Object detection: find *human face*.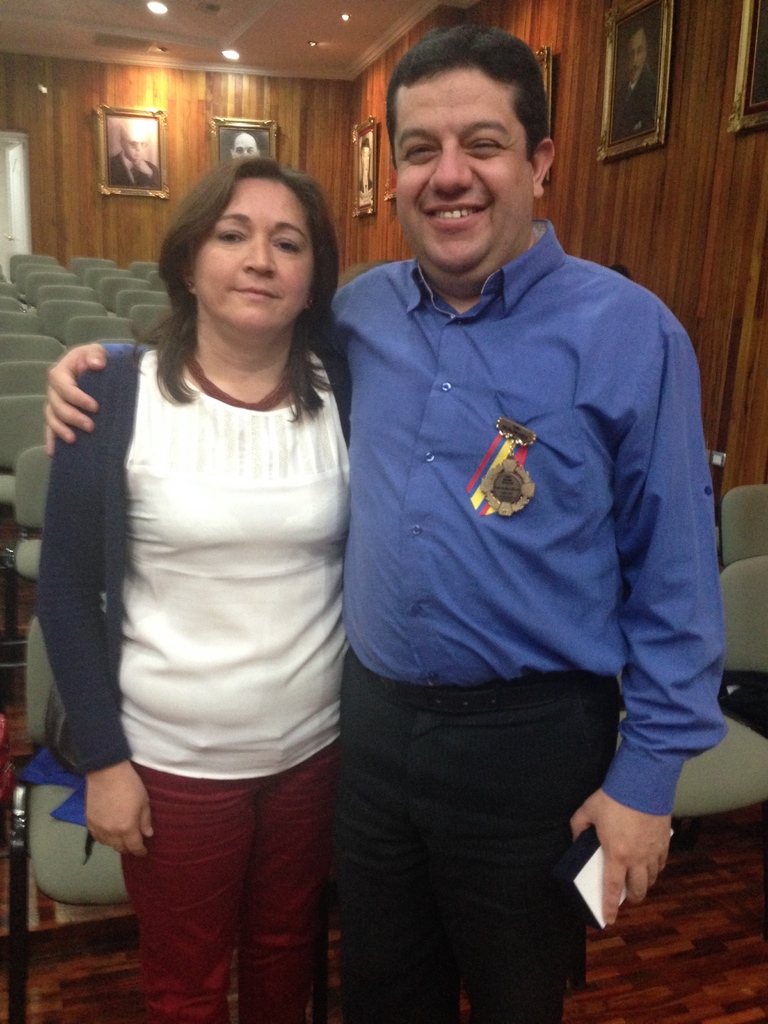
392:65:532:280.
